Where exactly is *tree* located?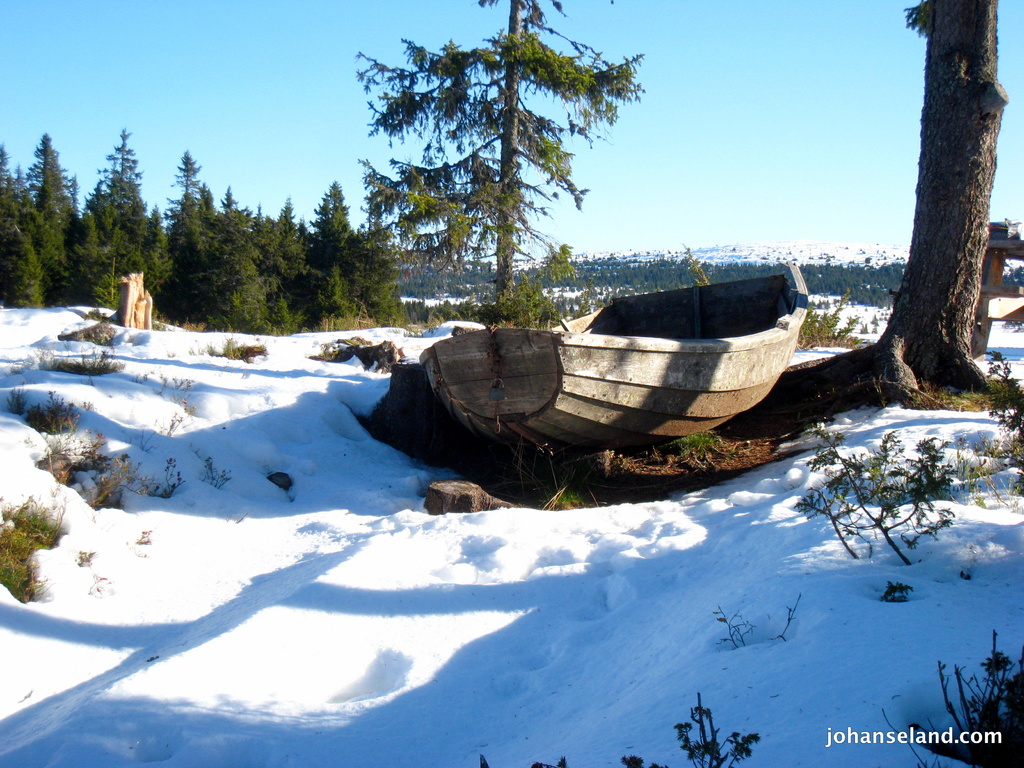
Its bounding box is select_region(337, 213, 408, 333).
